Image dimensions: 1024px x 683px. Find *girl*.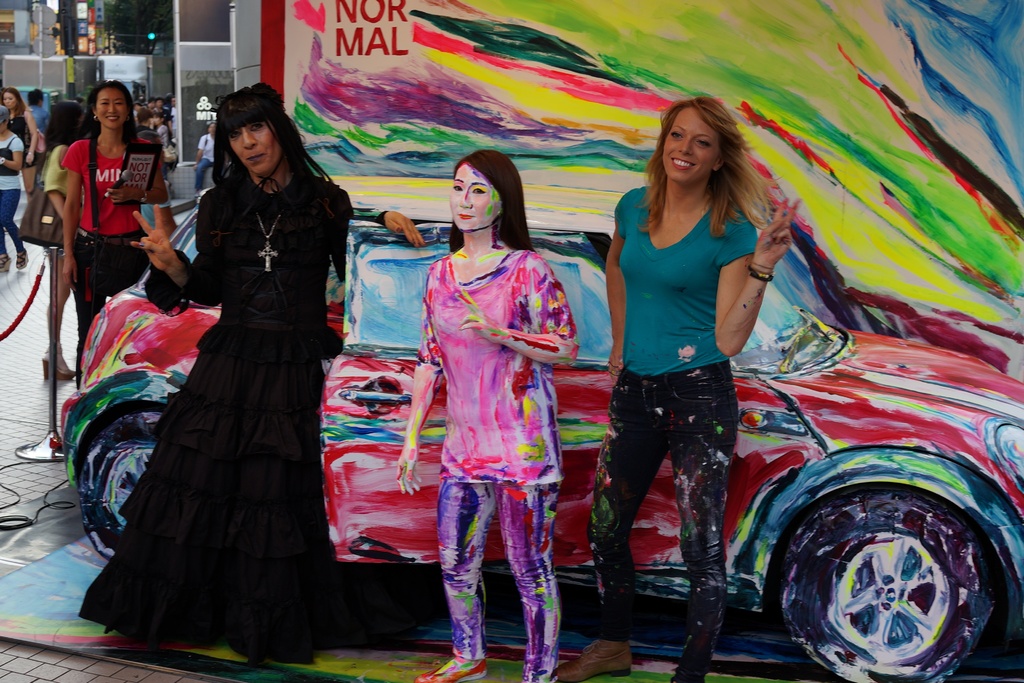
397, 146, 582, 680.
